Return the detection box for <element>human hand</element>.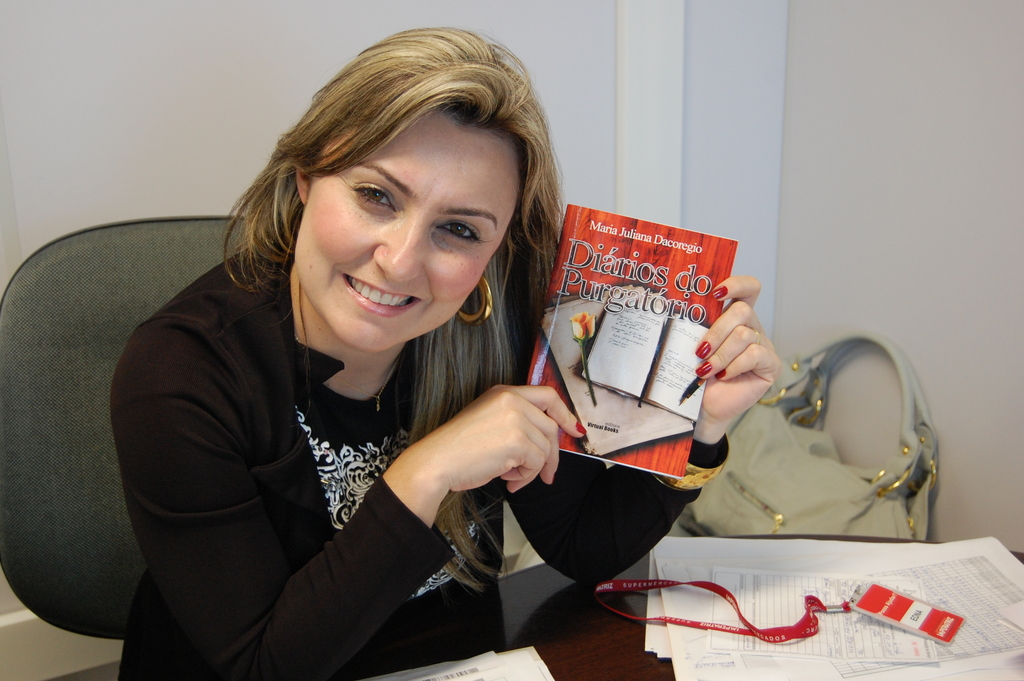
[690, 272, 785, 431].
